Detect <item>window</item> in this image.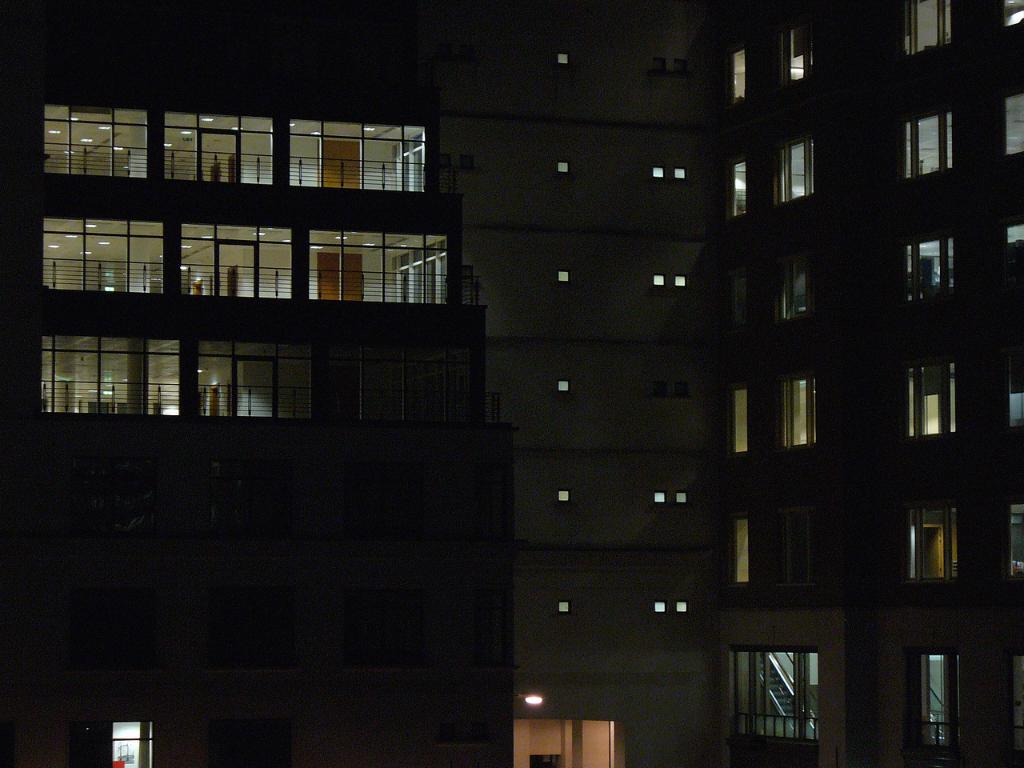
Detection: bbox=(778, 254, 814, 326).
